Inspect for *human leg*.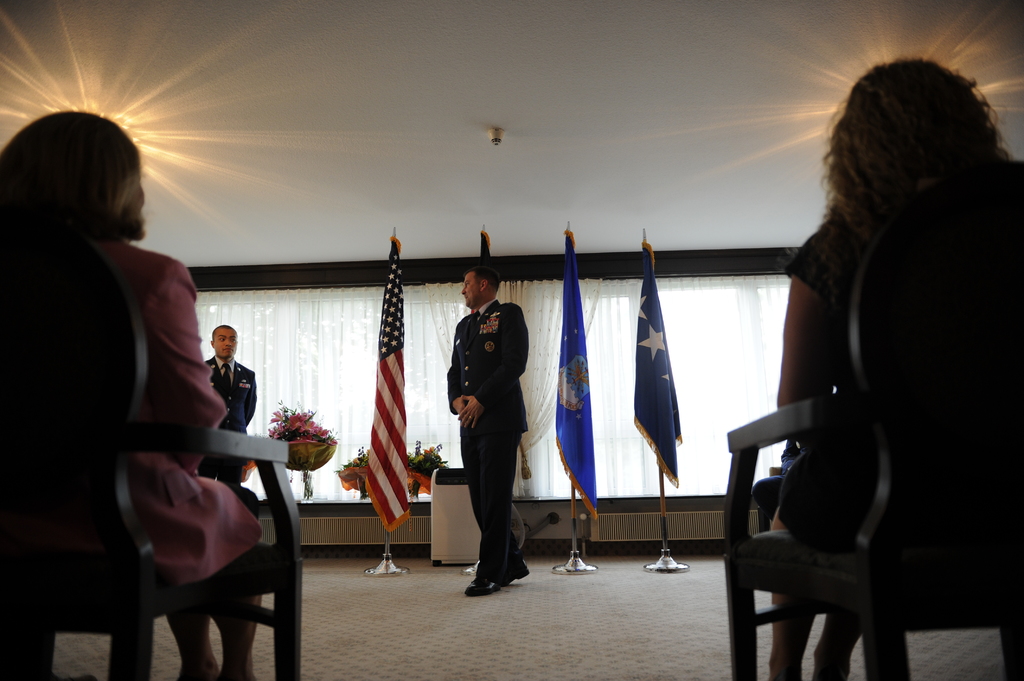
Inspection: [left=467, top=419, right=524, bottom=595].
